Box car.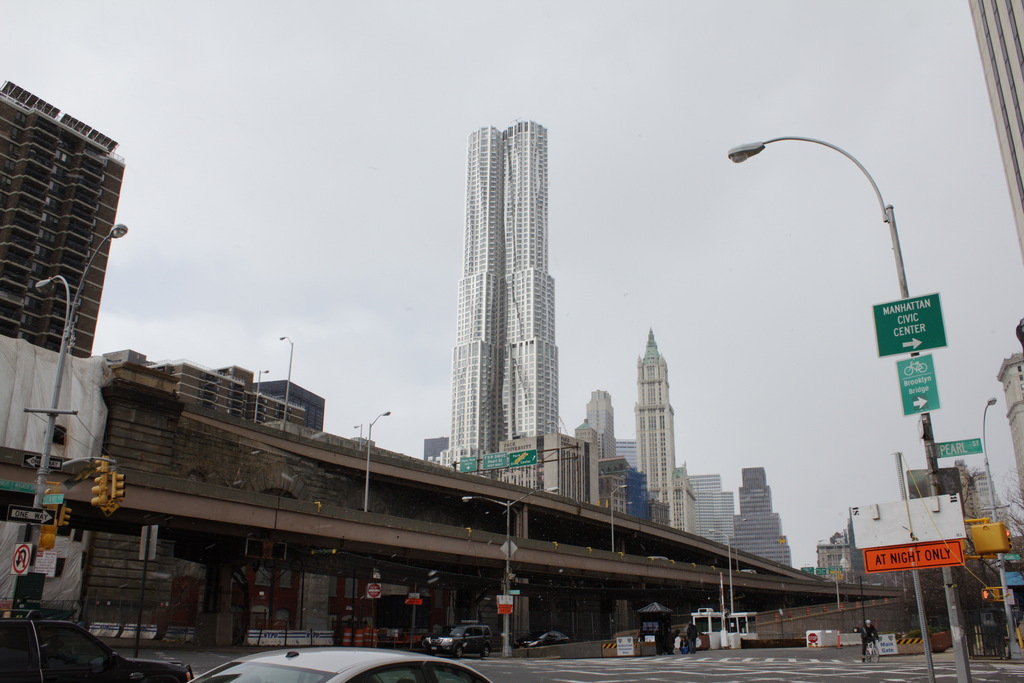
[left=0, top=608, right=191, bottom=682].
